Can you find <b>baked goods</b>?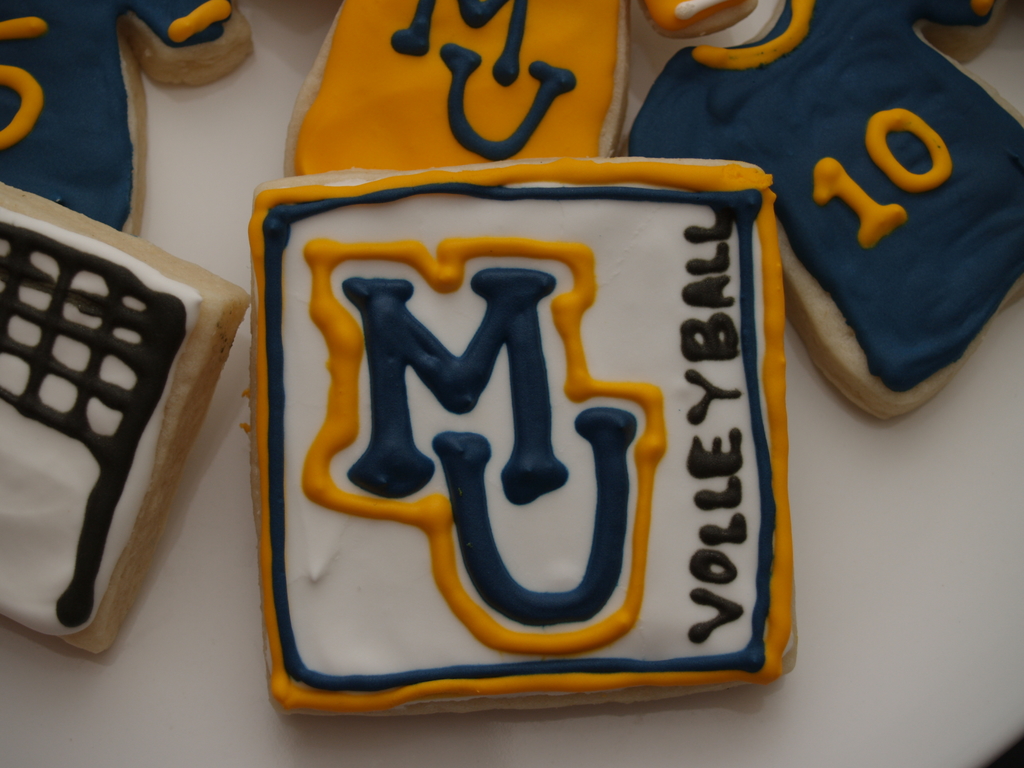
Yes, bounding box: left=612, top=0, right=1023, bottom=421.
